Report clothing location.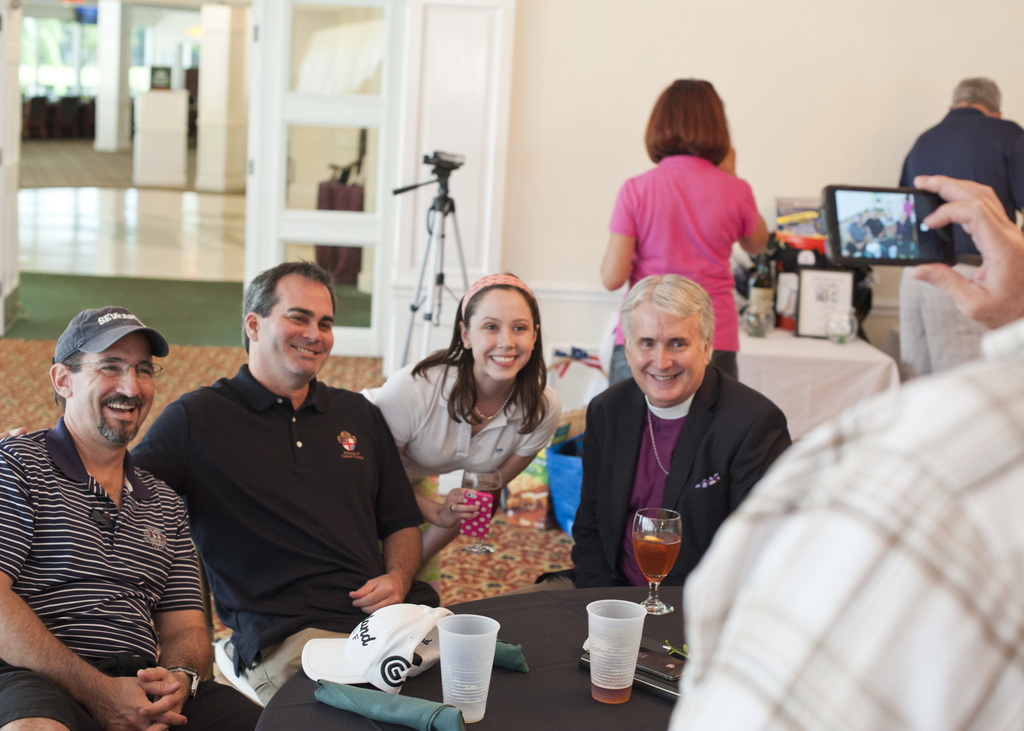
Report: <bbox>599, 149, 763, 389</bbox>.
